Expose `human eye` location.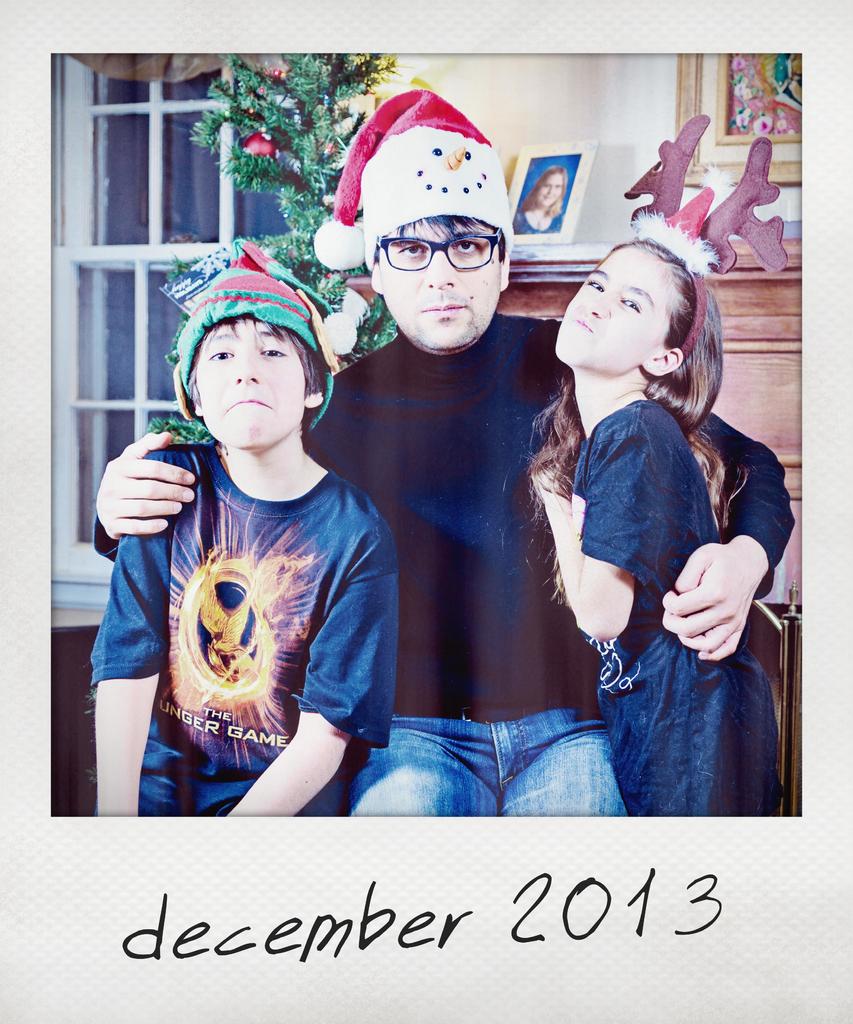
Exposed at bbox=[205, 344, 235, 364].
